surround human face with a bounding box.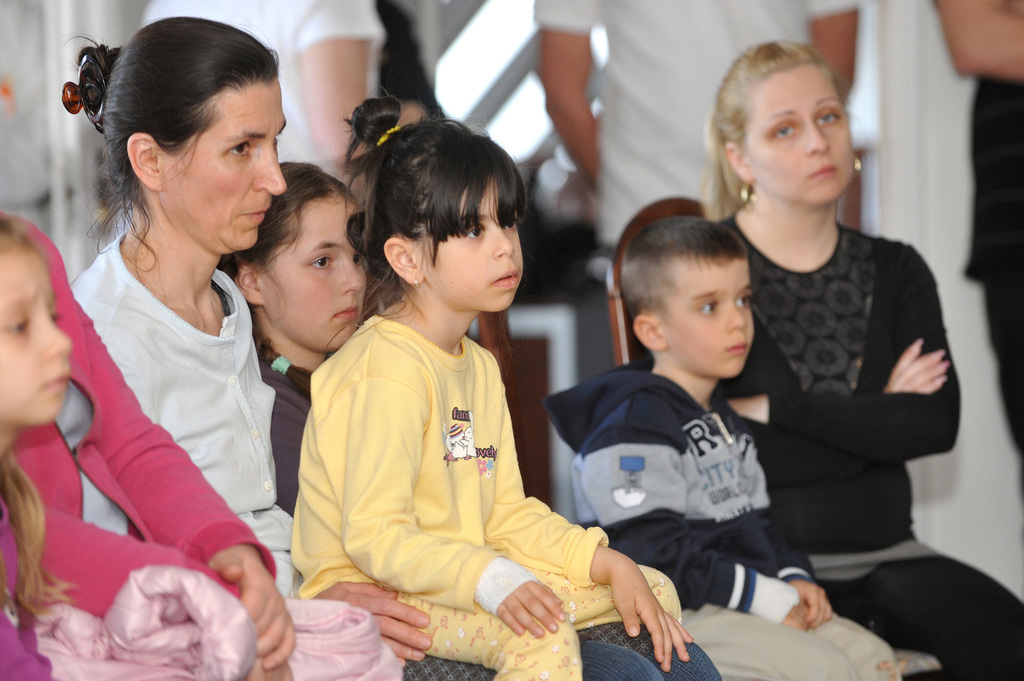
{"left": 0, "top": 236, "right": 77, "bottom": 428}.
